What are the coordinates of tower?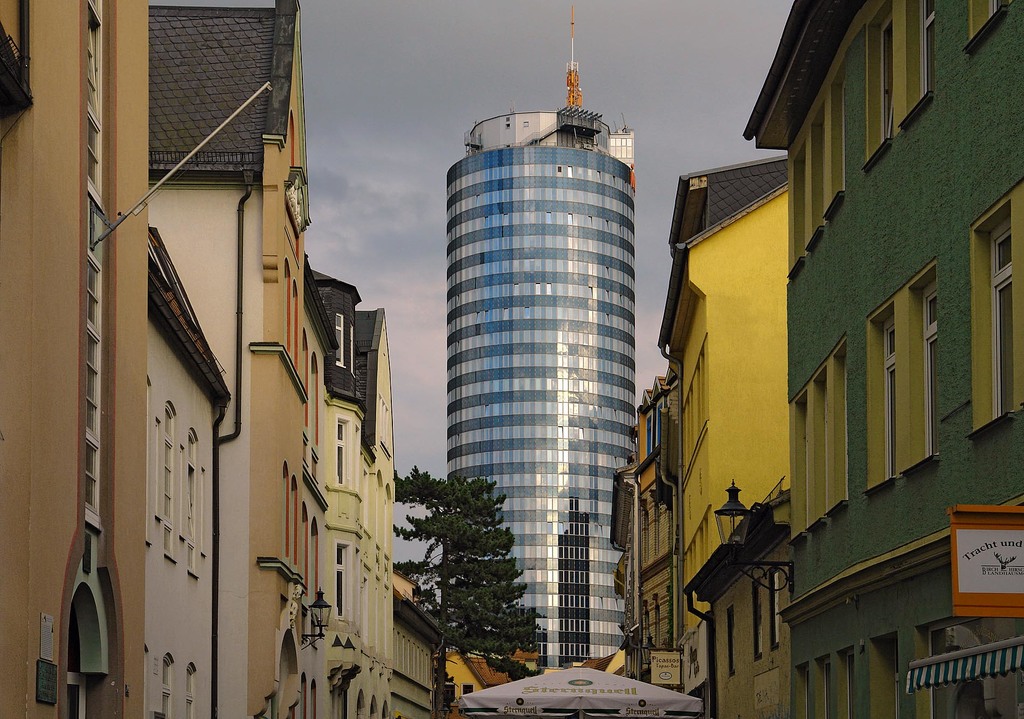
locate(3, 0, 146, 718).
